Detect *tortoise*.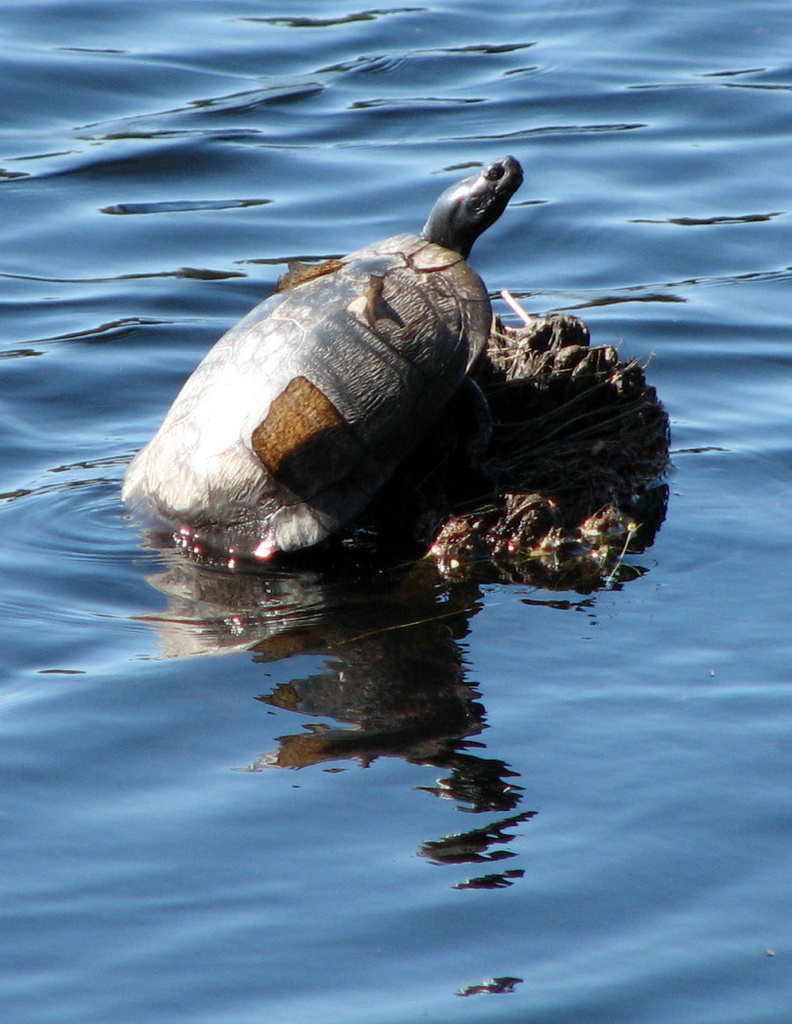
Detected at box=[116, 155, 525, 575].
